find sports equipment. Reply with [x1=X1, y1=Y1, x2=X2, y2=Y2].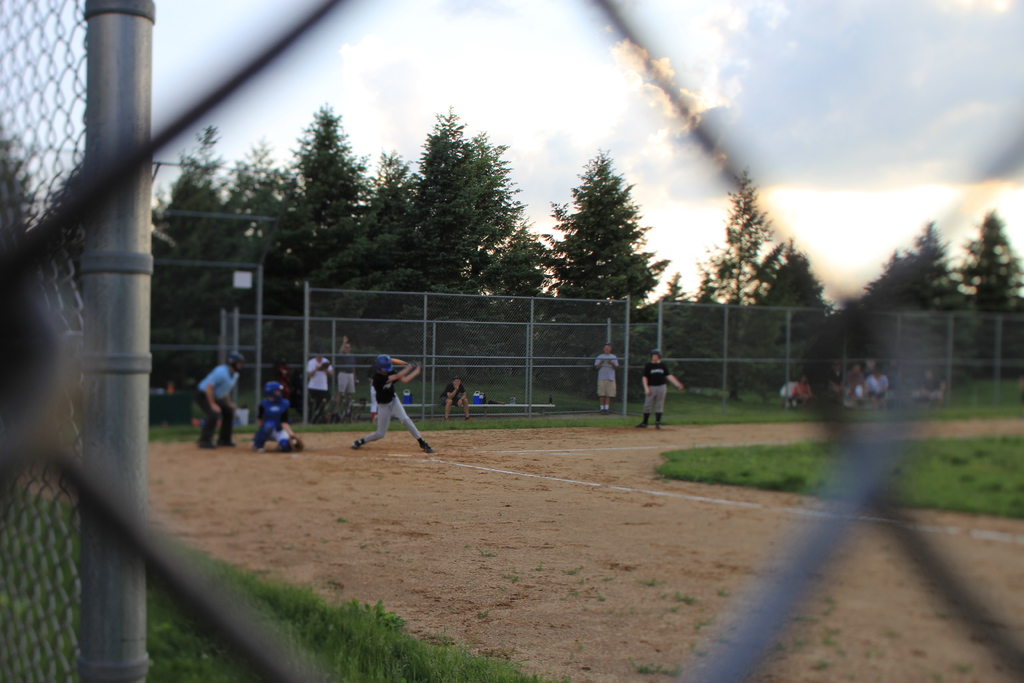
[x1=419, y1=436, x2=435, y2=451].
